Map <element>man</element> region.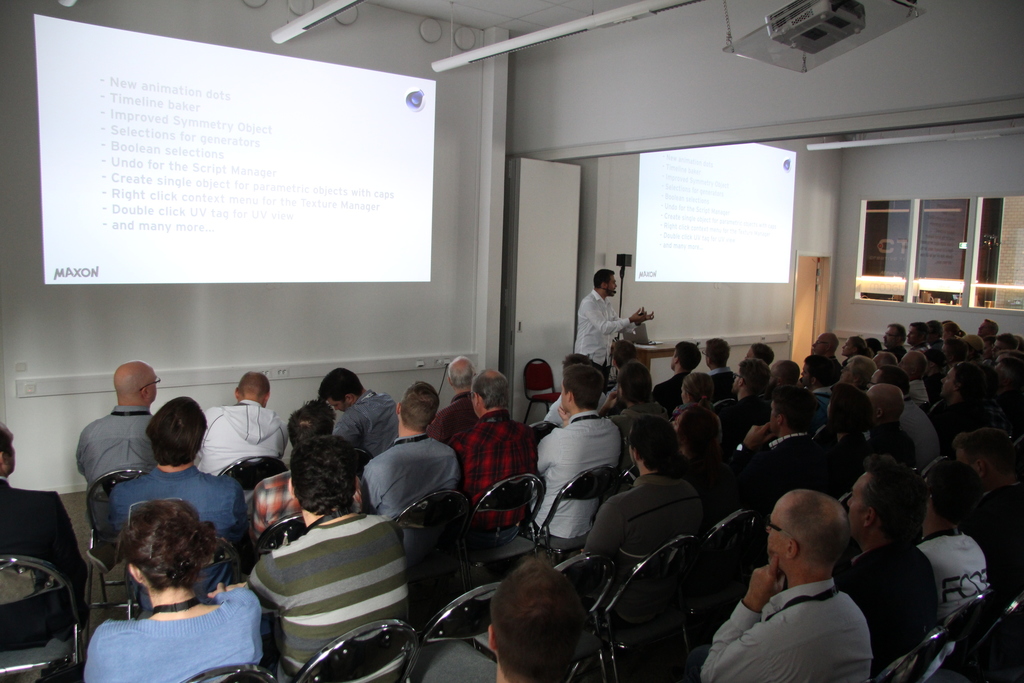
Mapped to pyautogui.locateOnScreen(923, 345, 943, 398).
